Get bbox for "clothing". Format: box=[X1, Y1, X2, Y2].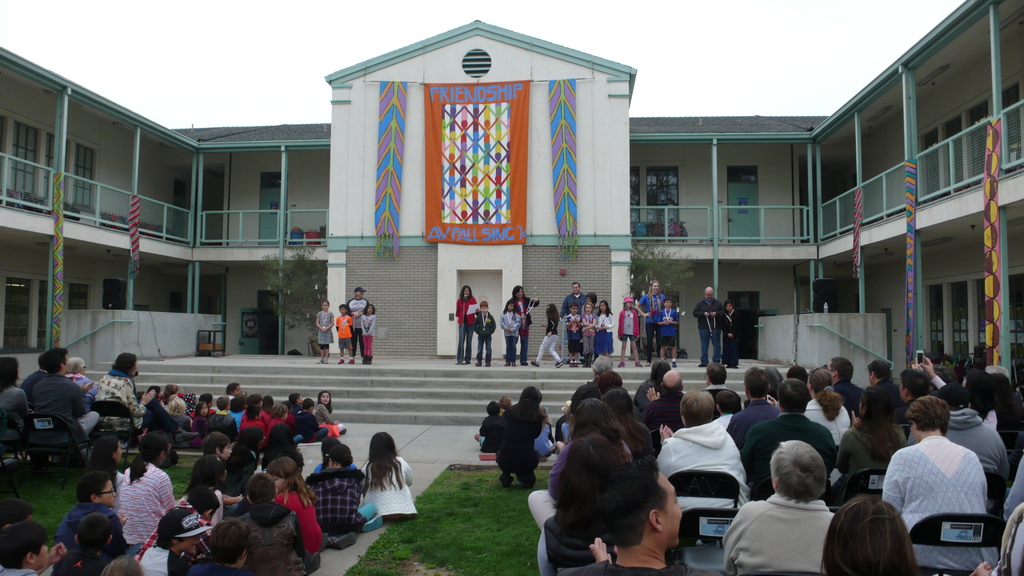
box=[84, 371, 178, 435].
